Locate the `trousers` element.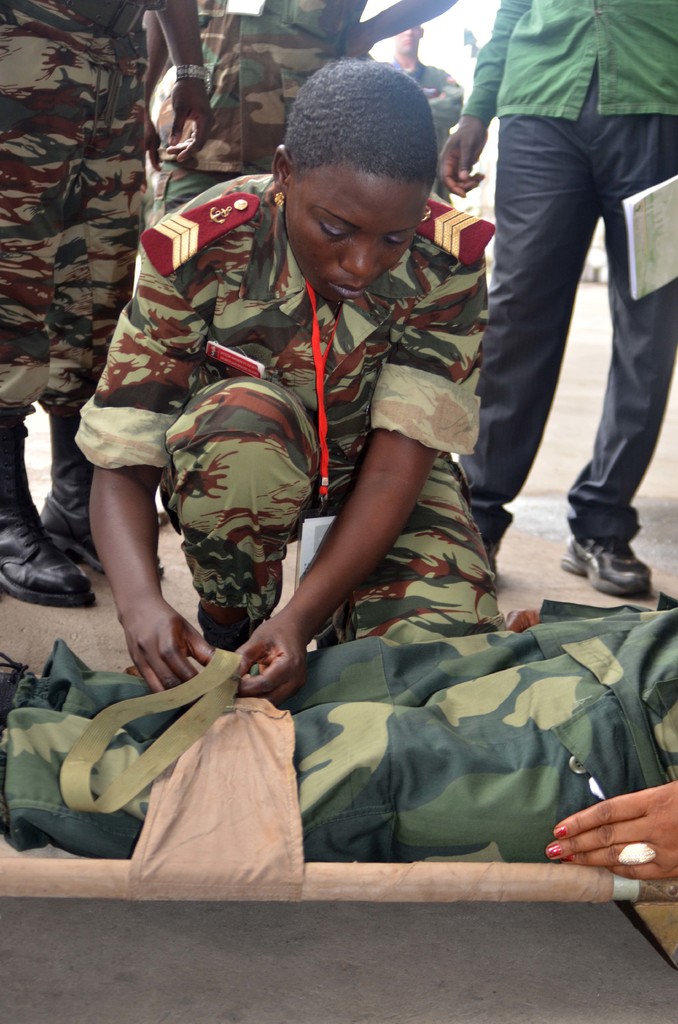
Element bbox: {"x1": 147, "y1": 162, "x2": 229, "y2": 230}.
